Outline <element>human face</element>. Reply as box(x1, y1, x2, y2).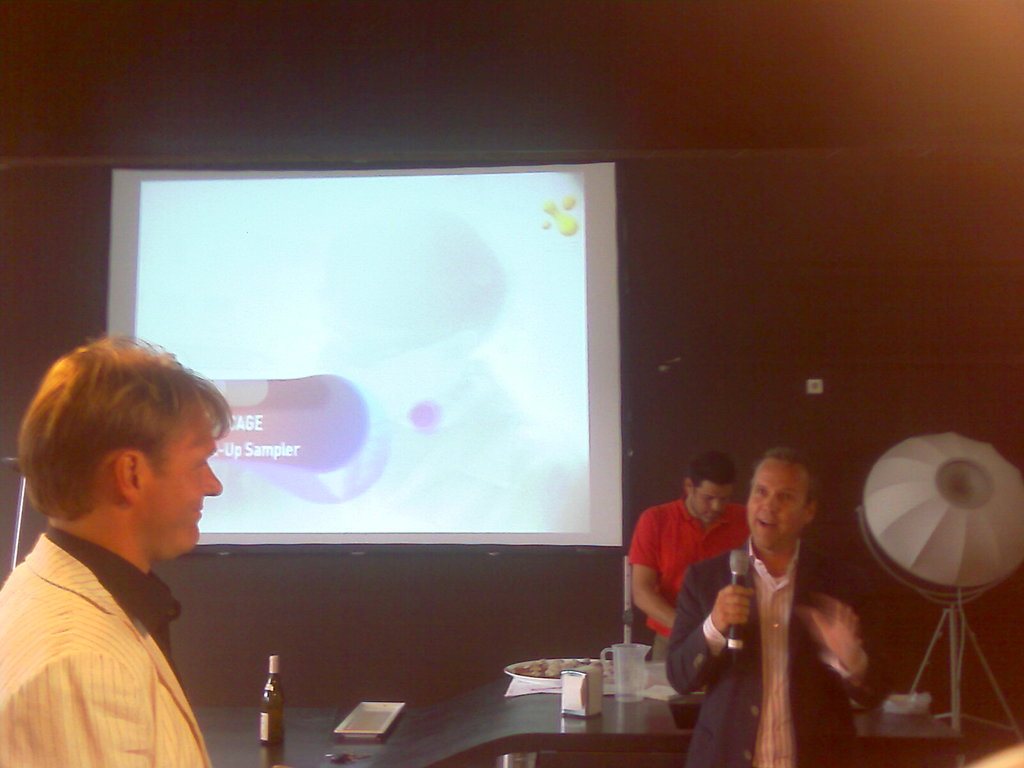
box(689, 484, 737, 522).
